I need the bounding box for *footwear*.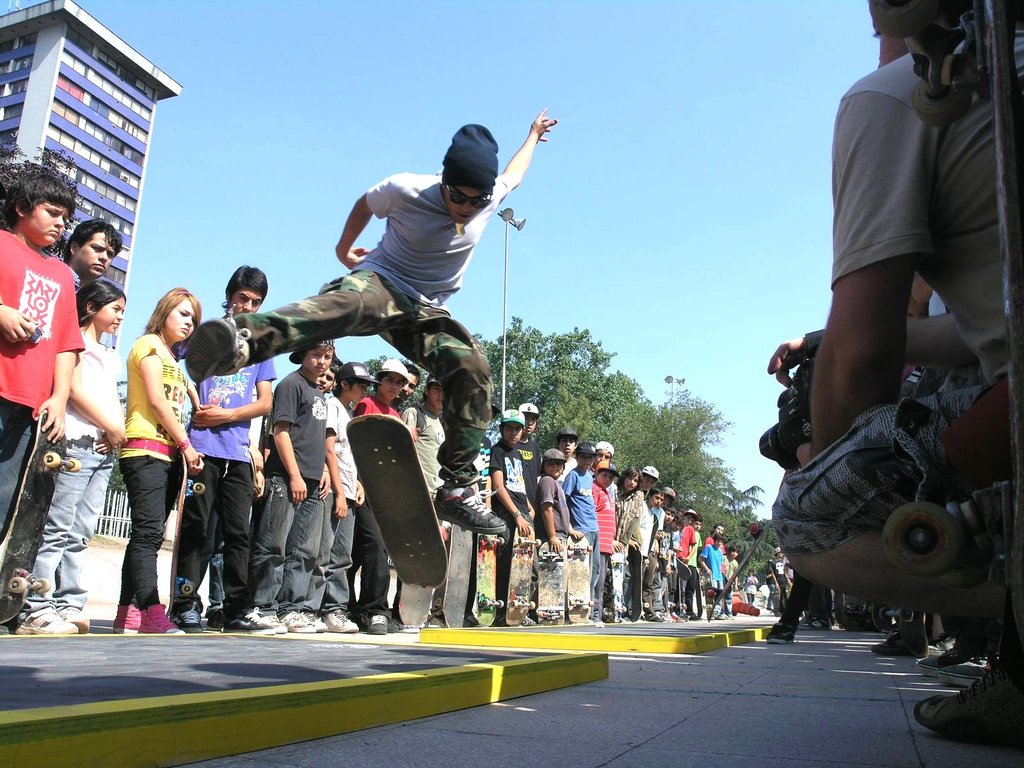
Here it is: [714,613,723,620].
